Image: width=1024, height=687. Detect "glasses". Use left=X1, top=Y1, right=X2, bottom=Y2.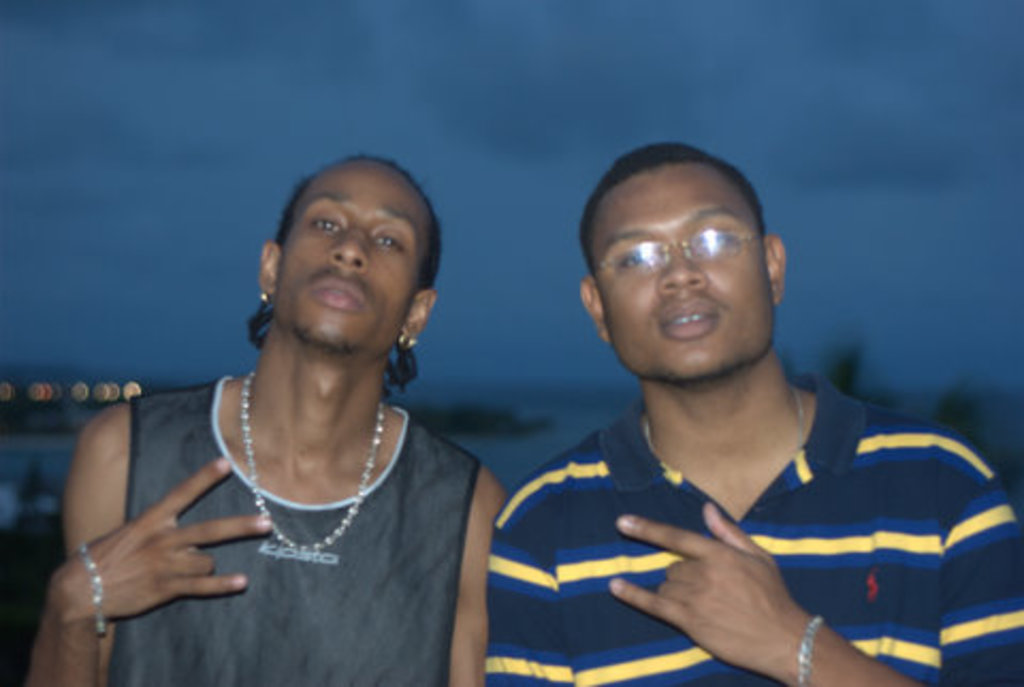
left=587, top=226, right=764, bottom=279.
